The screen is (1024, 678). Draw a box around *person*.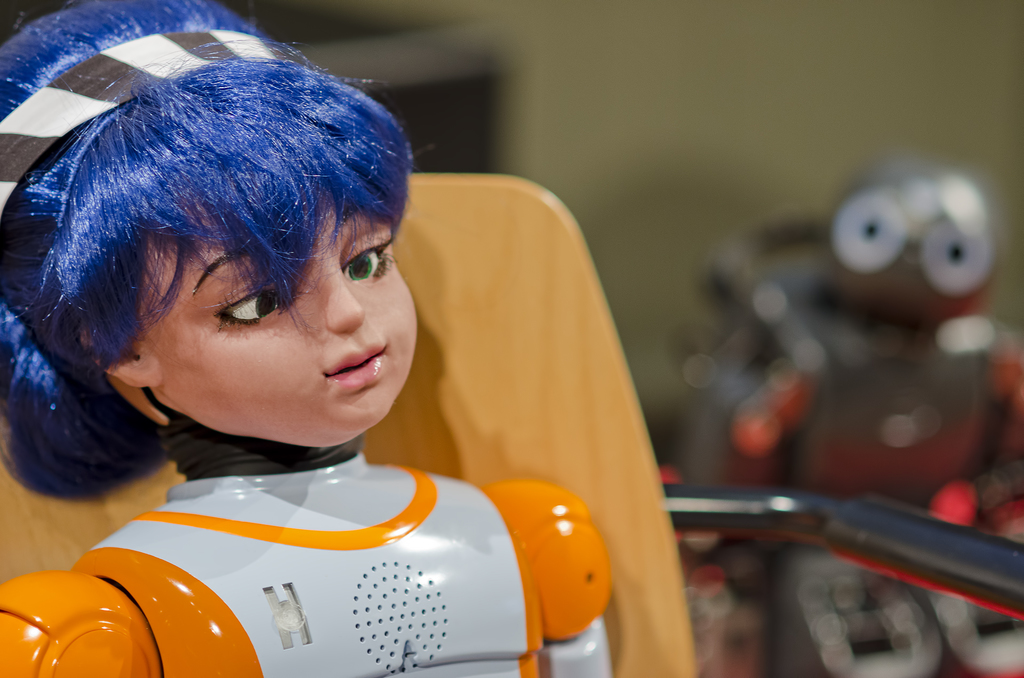
0 0 630 677.
